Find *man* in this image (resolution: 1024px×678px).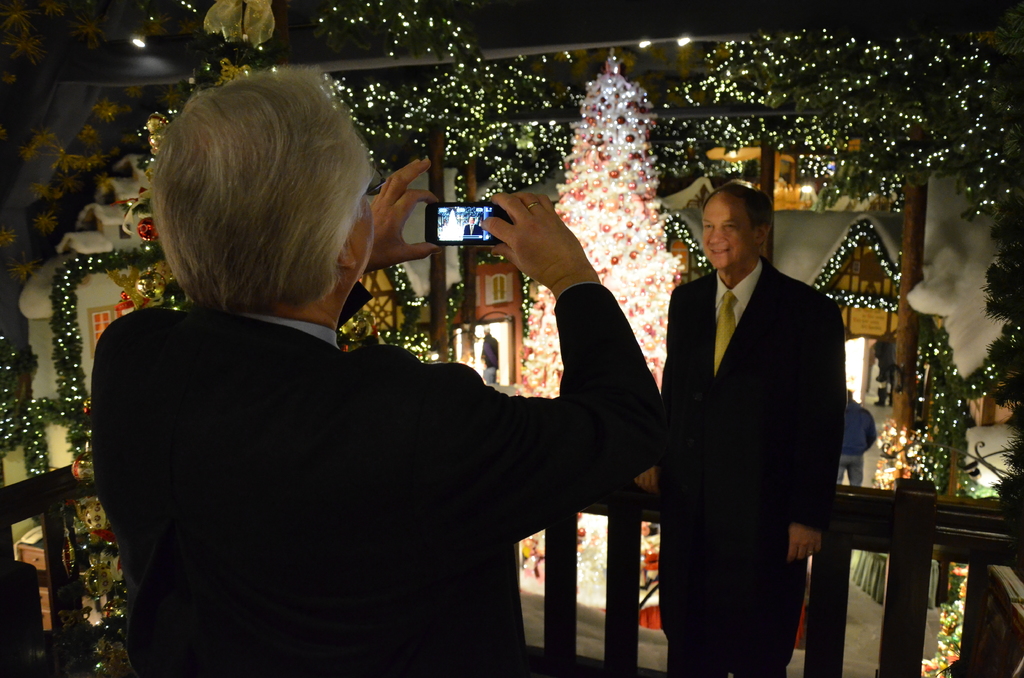
detection(636, 180, 846, 677).
